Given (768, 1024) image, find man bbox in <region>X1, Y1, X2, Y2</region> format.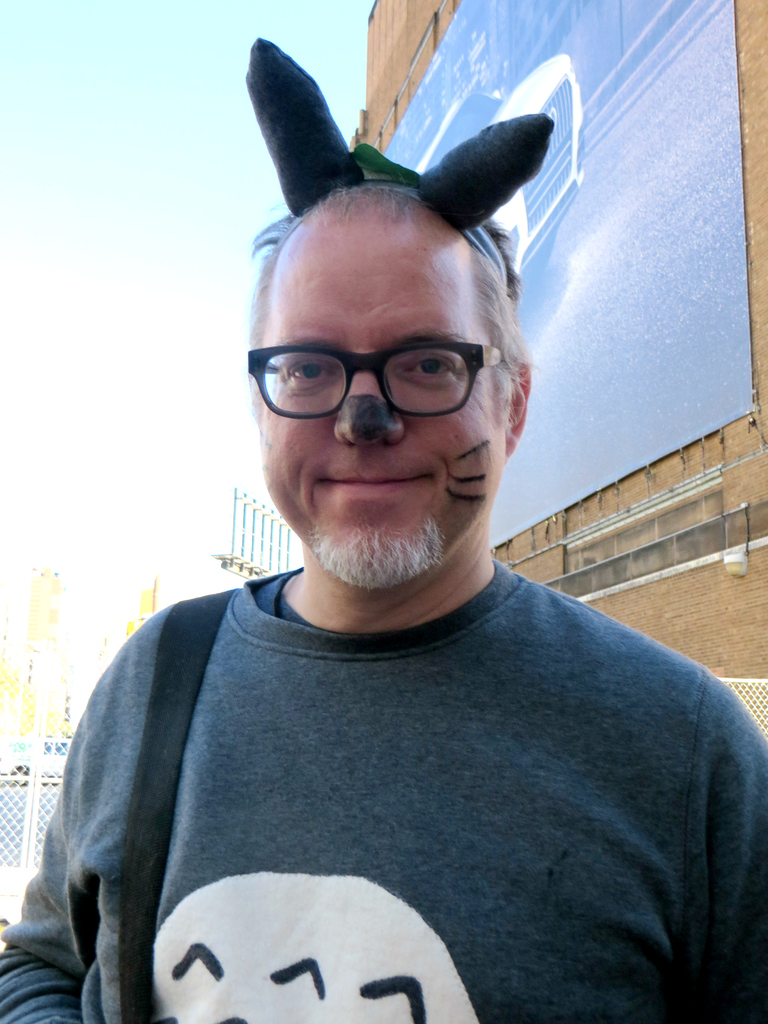
<region>6, 147, 766, 1021</region>.
